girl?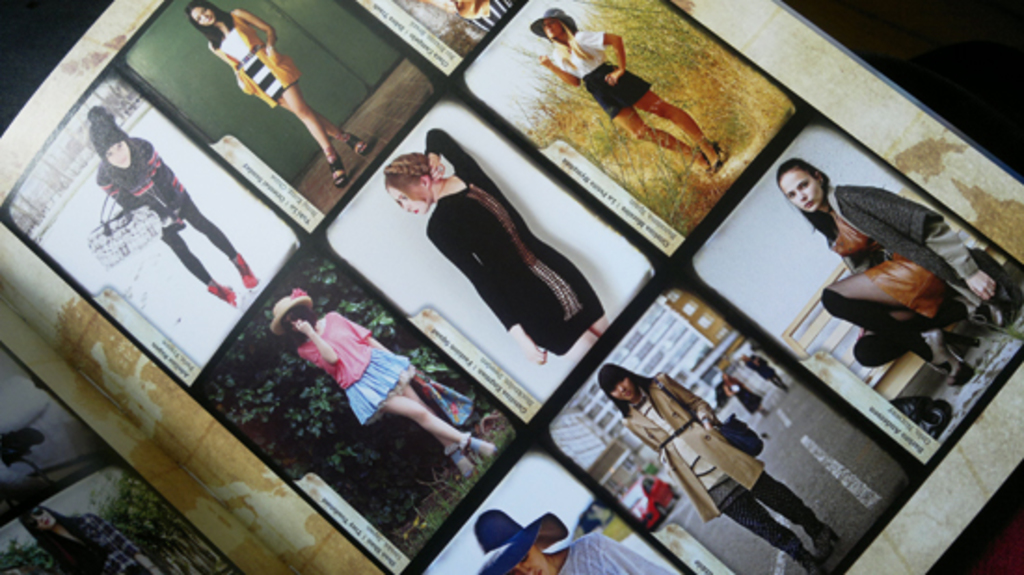
locate(84, 106, 263, 309)
